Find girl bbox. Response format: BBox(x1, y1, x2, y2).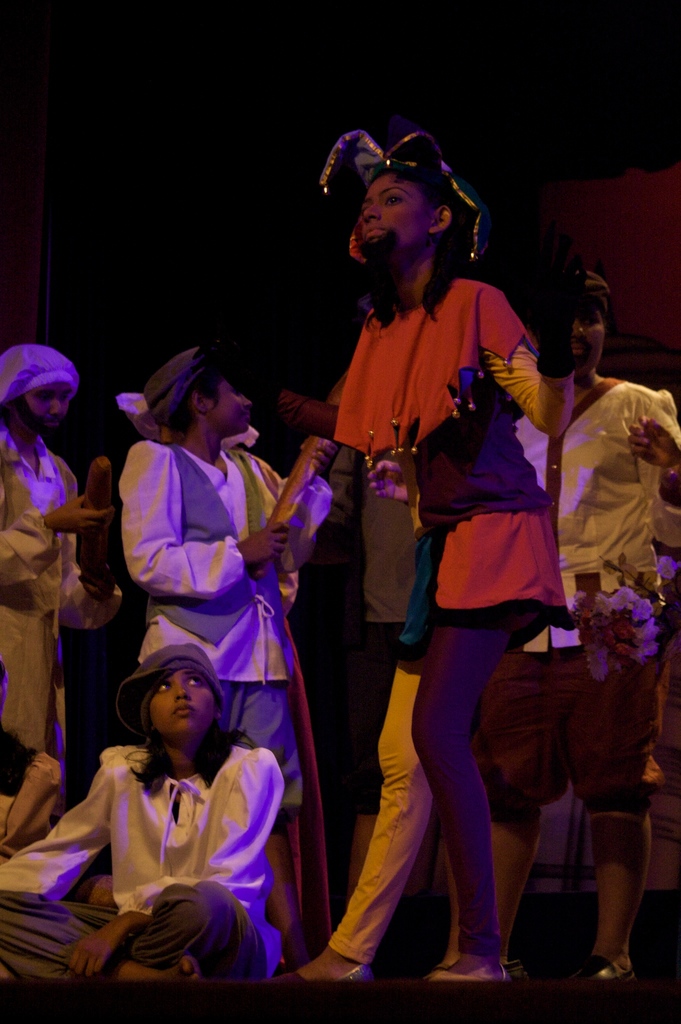
BBox(0, 639, 285, 986).
